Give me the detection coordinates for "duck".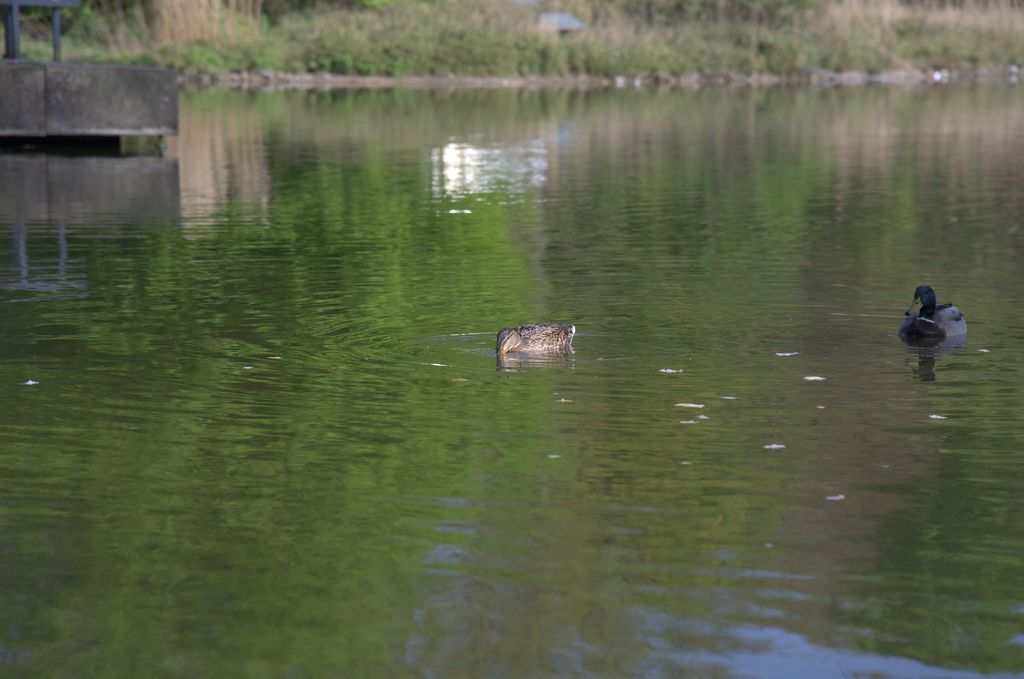
x1=914, y1=280, x2=975, y2=355.
